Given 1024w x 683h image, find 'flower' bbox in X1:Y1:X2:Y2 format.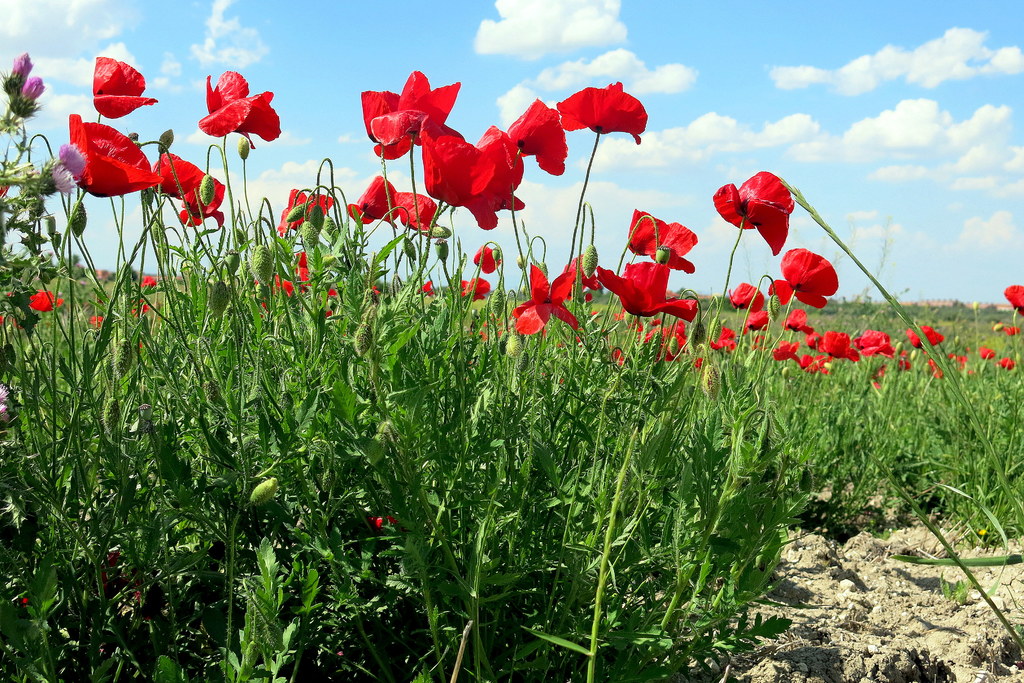
786:307:813:335.
